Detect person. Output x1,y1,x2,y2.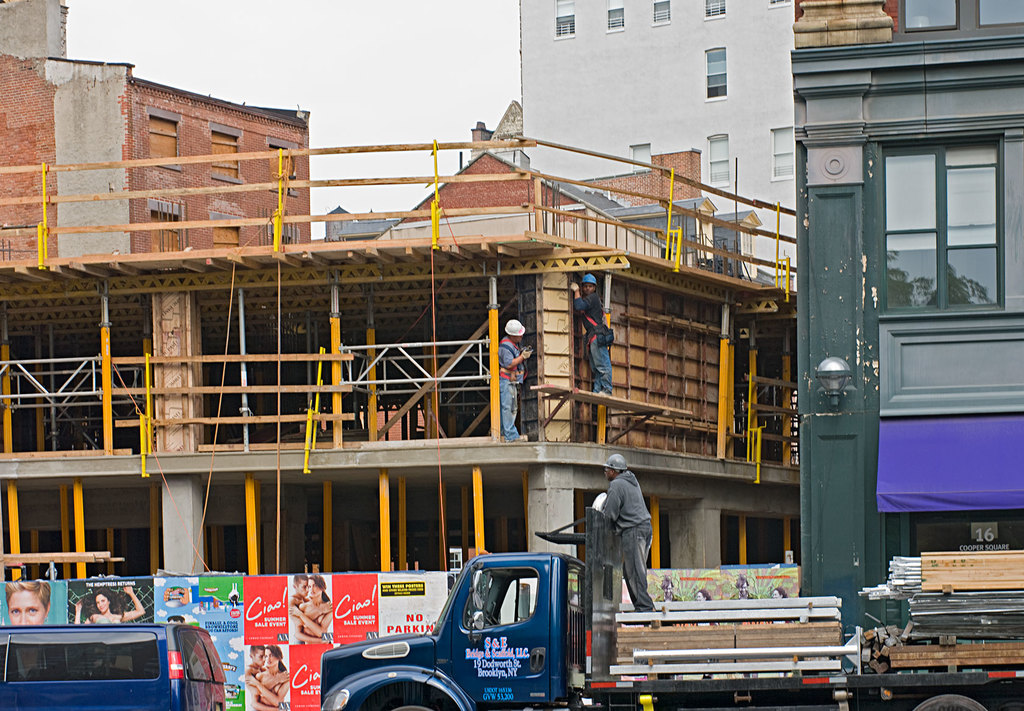
569,273,612,395.
